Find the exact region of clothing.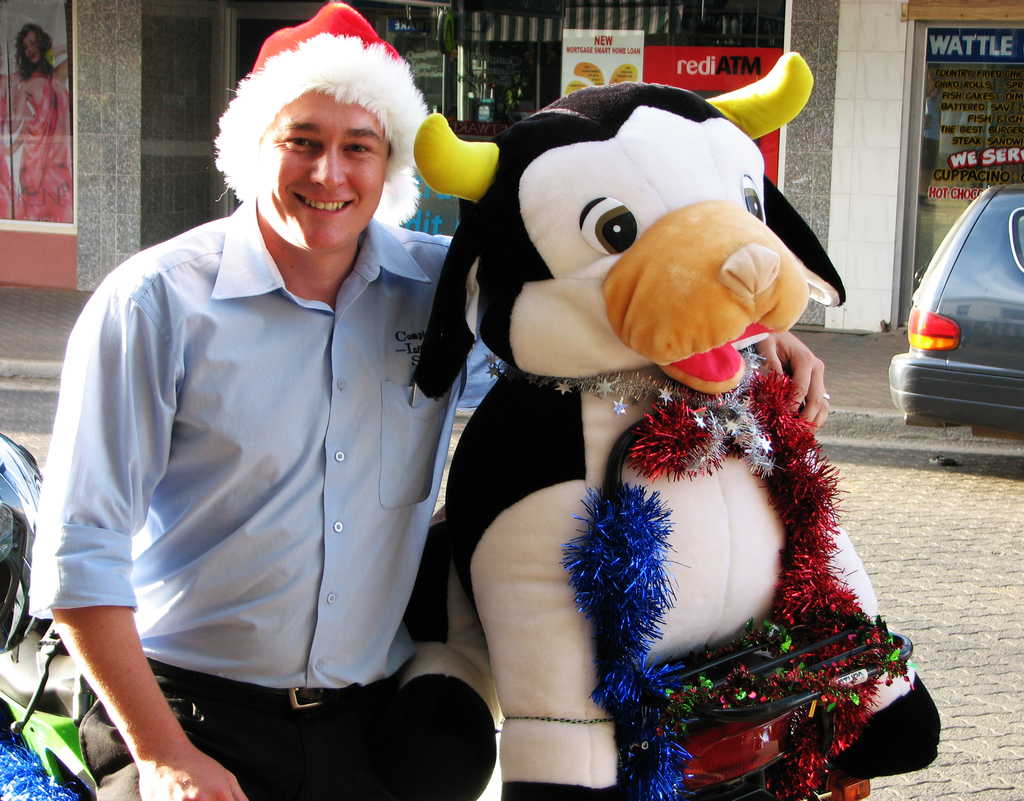
Exact region: 22:209:477:800.
